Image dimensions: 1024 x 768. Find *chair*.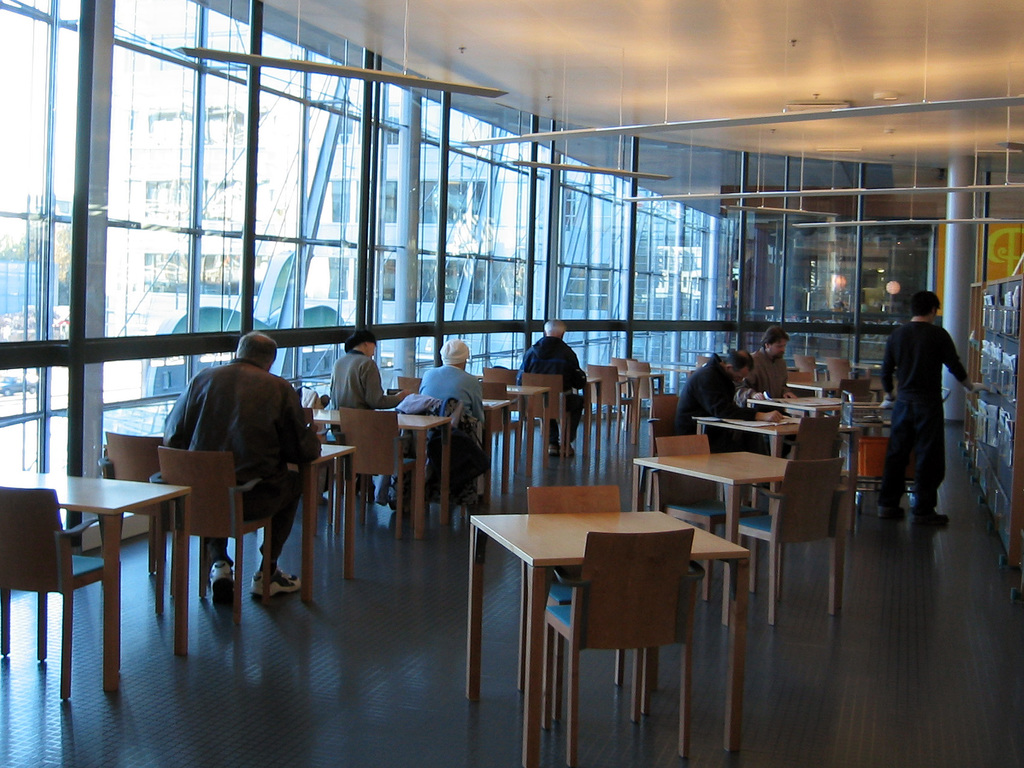
<region>824, 356, 851, 381</region>.
